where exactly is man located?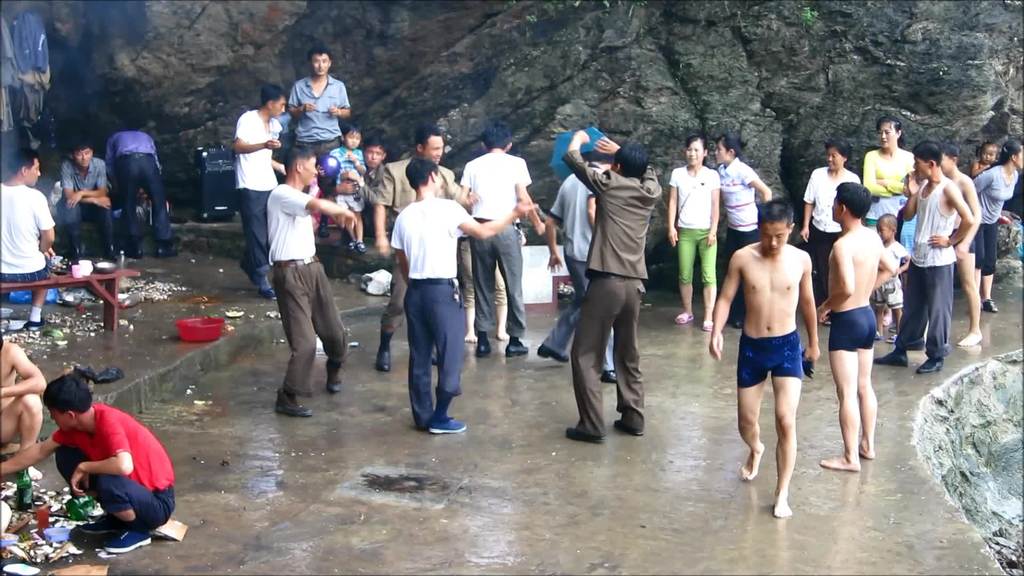
Its bounding box is x1=818 y1=180 x2=898 y2=470.
